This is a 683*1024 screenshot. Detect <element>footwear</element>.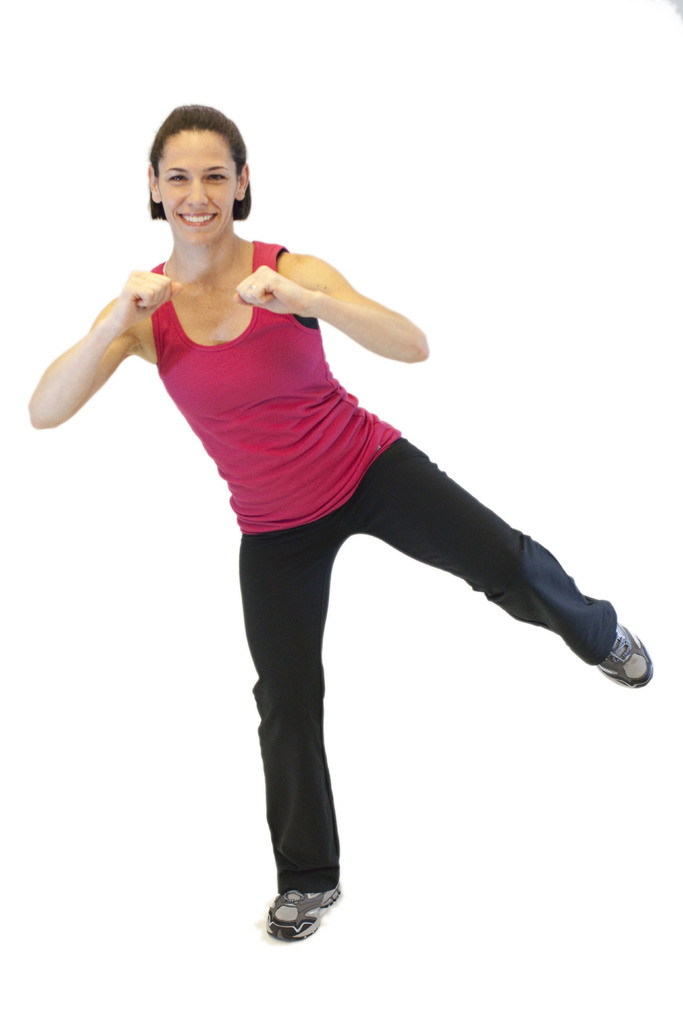
locate(266, 884, 345, 941).
